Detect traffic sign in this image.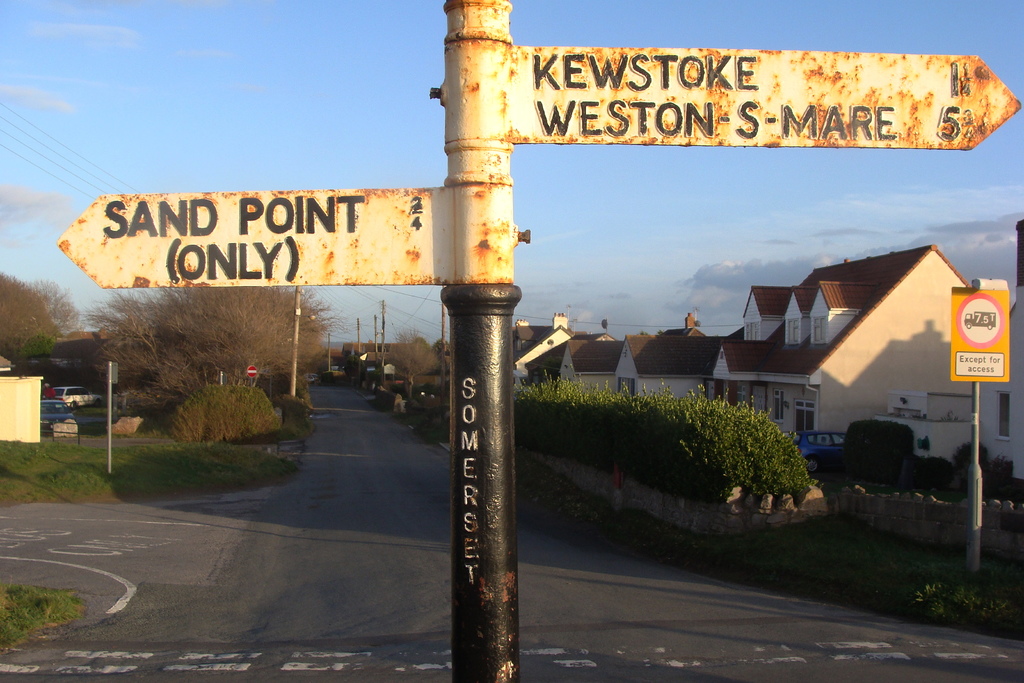
Detection: crop(949, 291, 1009, 383).
